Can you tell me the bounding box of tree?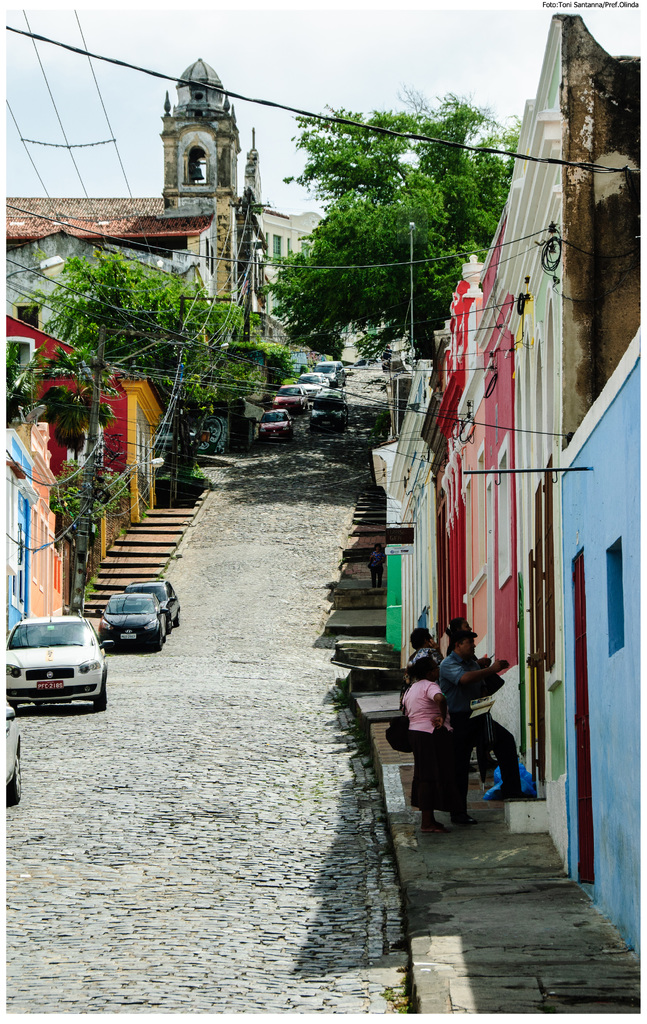
bbox=[231, 42, 531, 356].
